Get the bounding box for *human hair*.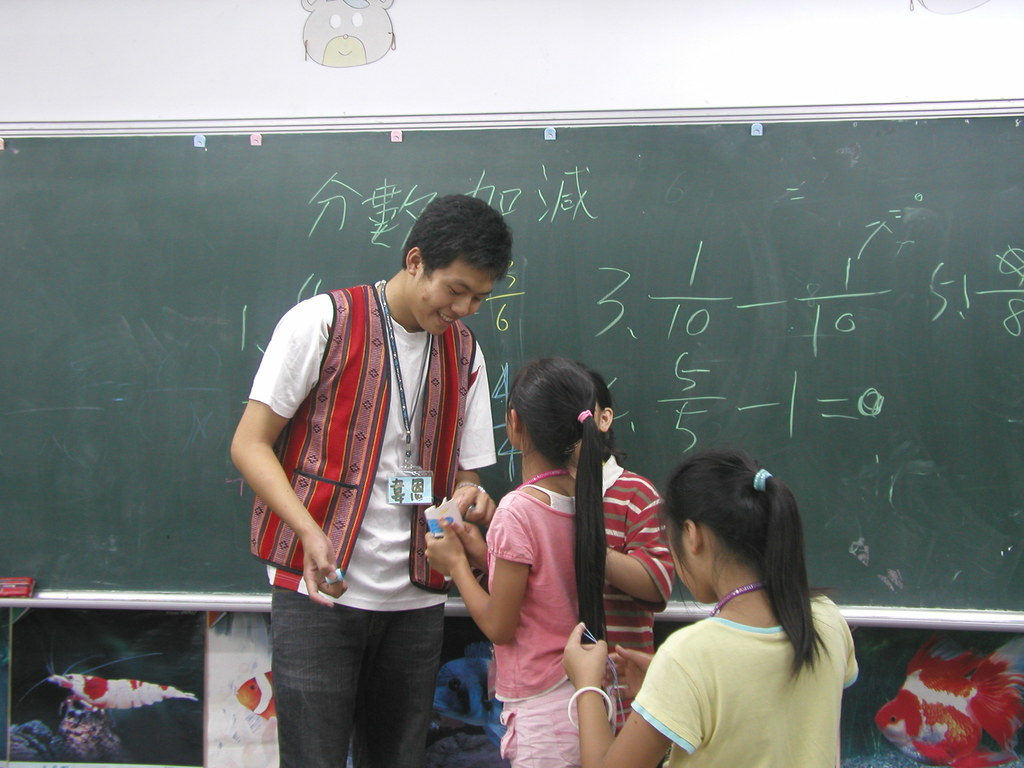
BBox(393, 193, 517, 282).
